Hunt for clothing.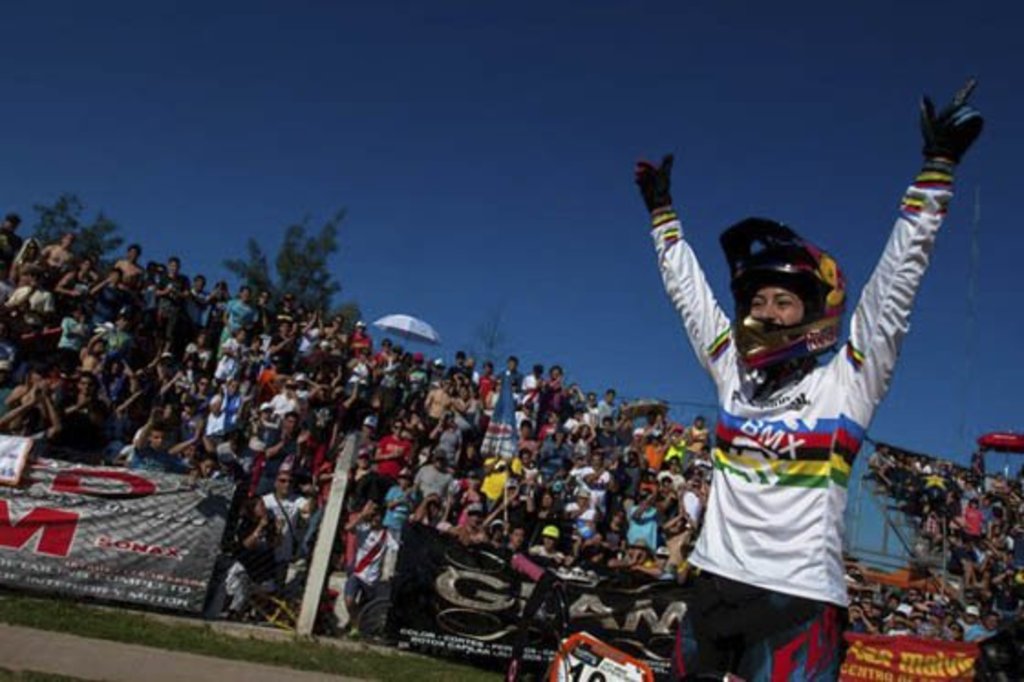
Hunted down at Rect(481, 474, 505, 508).
